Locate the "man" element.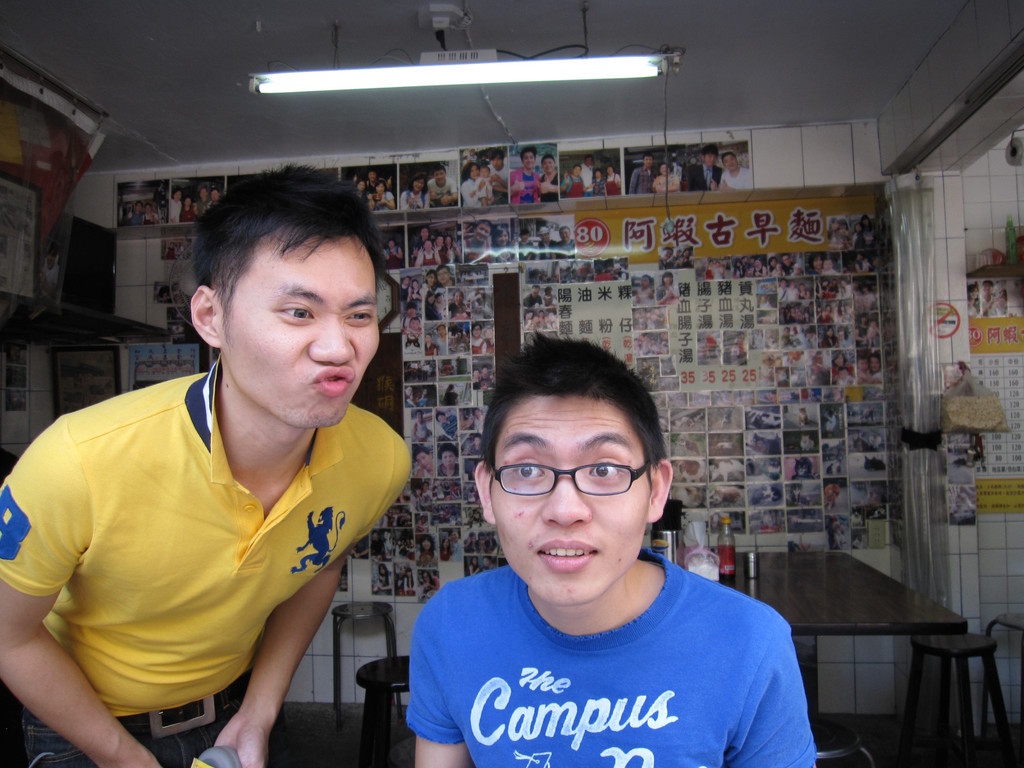
Element bbox: left=627, top=151, right=655, bottom=195.
